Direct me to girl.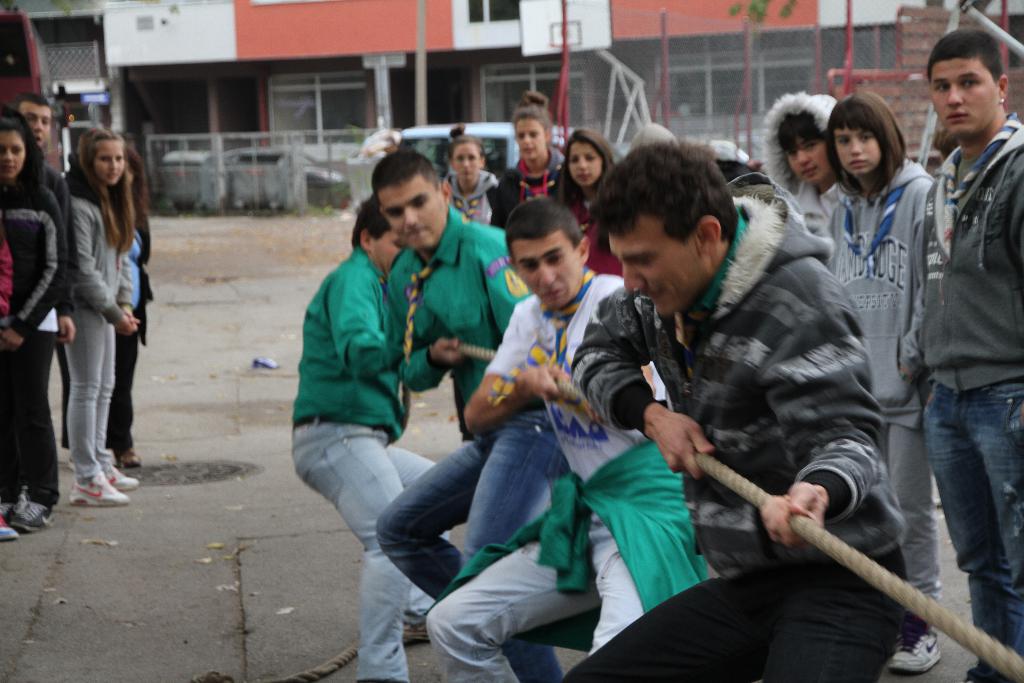
Direction: [left=53, top=134, right=141, bottom=504].
